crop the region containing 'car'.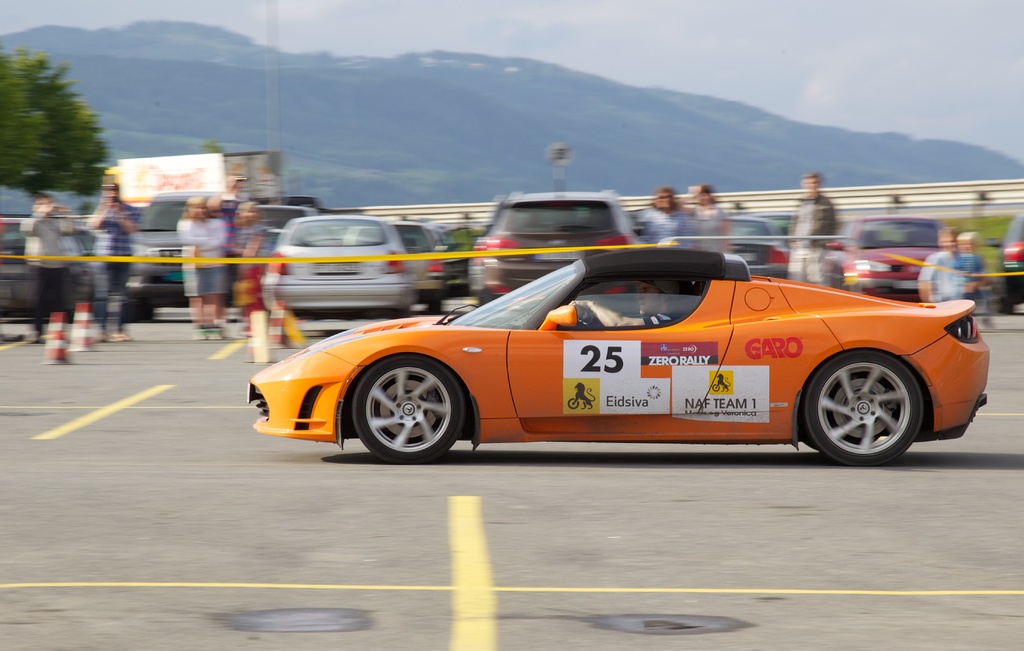
Crop region: {"x1": 257, "y1": 209, "x2": 409, "y2": 310}.
